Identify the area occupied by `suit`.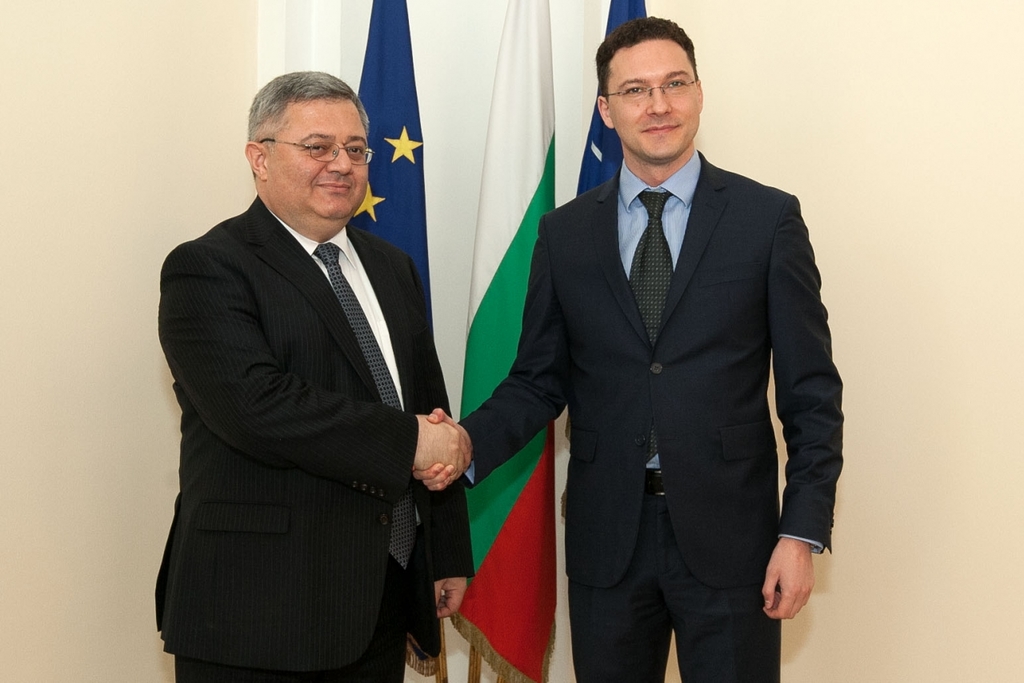
Area: {"left": 151, "top": 192, "right": 476, "bottom": 682}.
